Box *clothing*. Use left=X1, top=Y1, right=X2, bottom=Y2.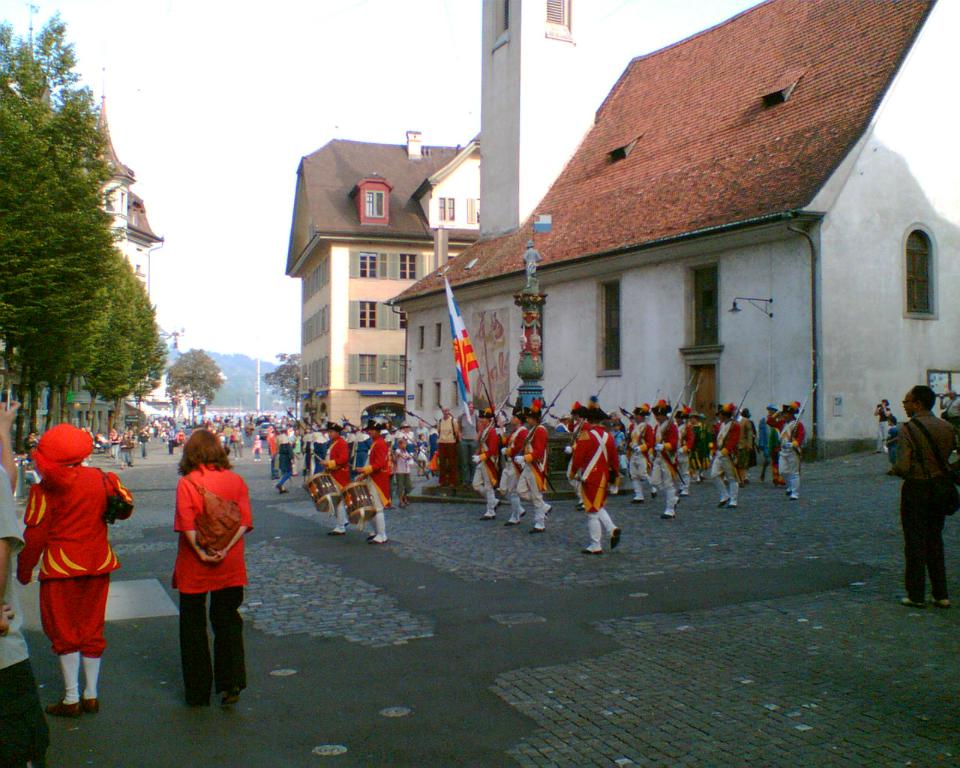
left=169, top=463, right=253, bottom=702.
